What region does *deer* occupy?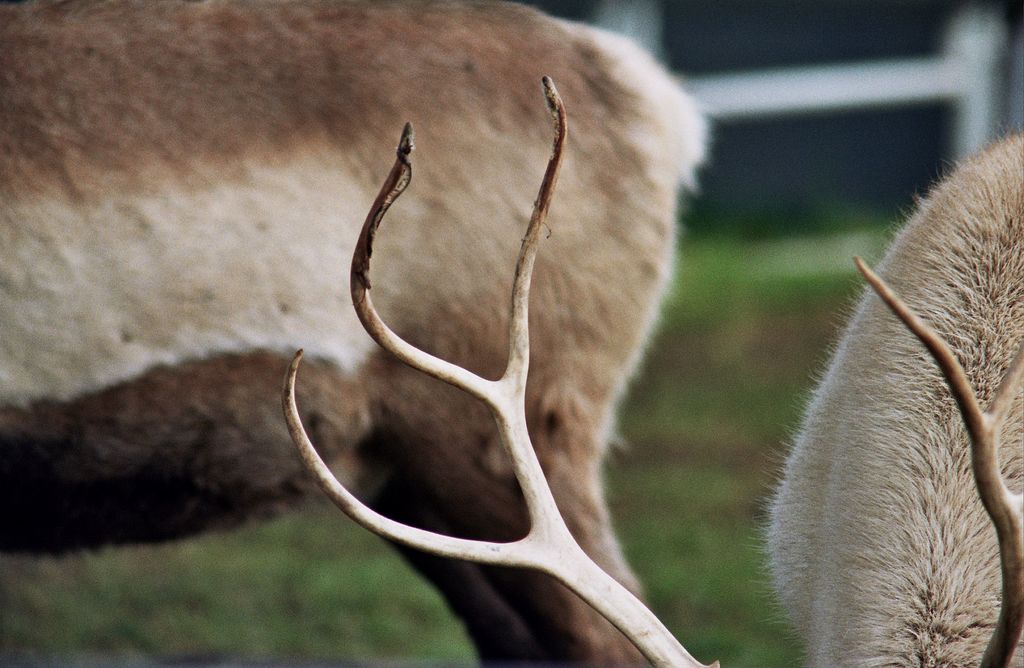
{"left": 280, "top": 76, "right": 1023, "bottom": 667}.
